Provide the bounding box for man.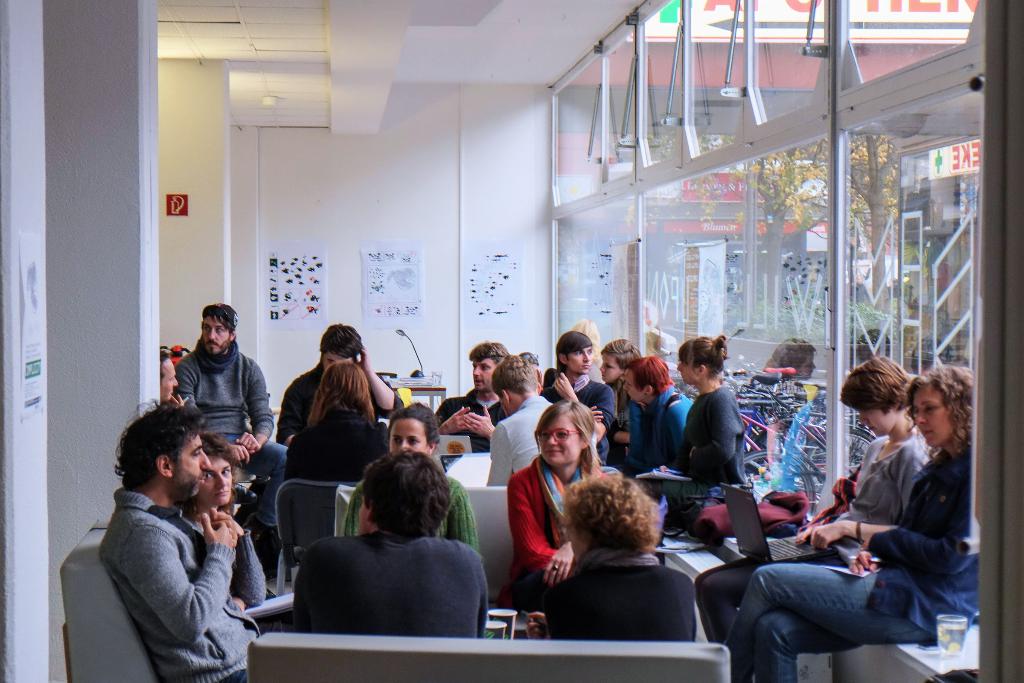
l=433, t=343, r=515, b=454.
